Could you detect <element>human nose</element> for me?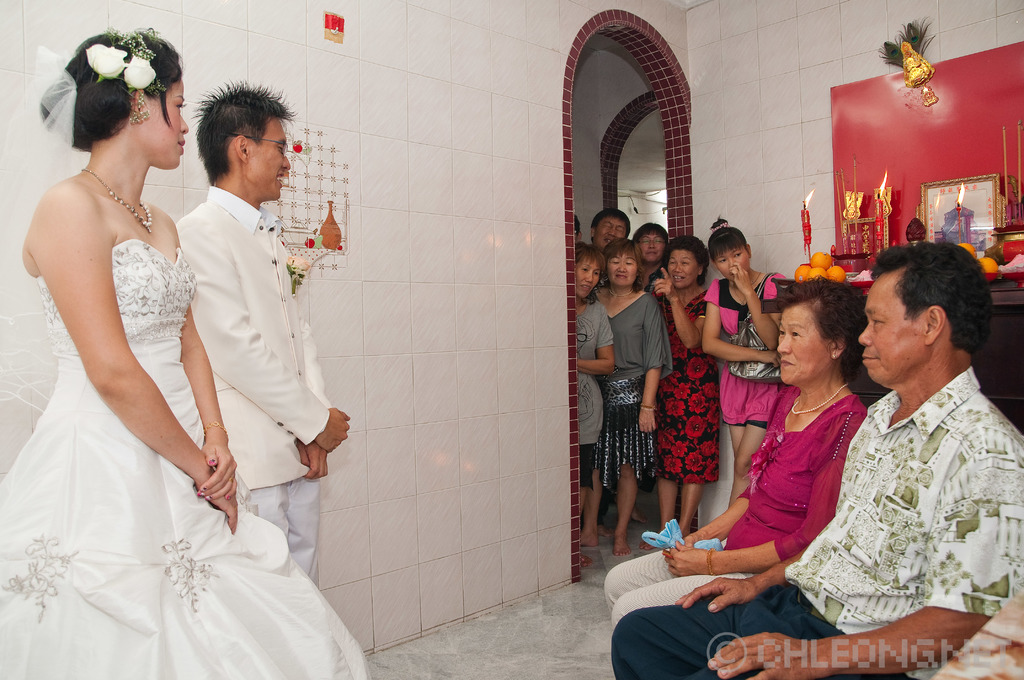
Detection result: {"left": 673, "top": 261, "right": 681, "bottom": 271}.
